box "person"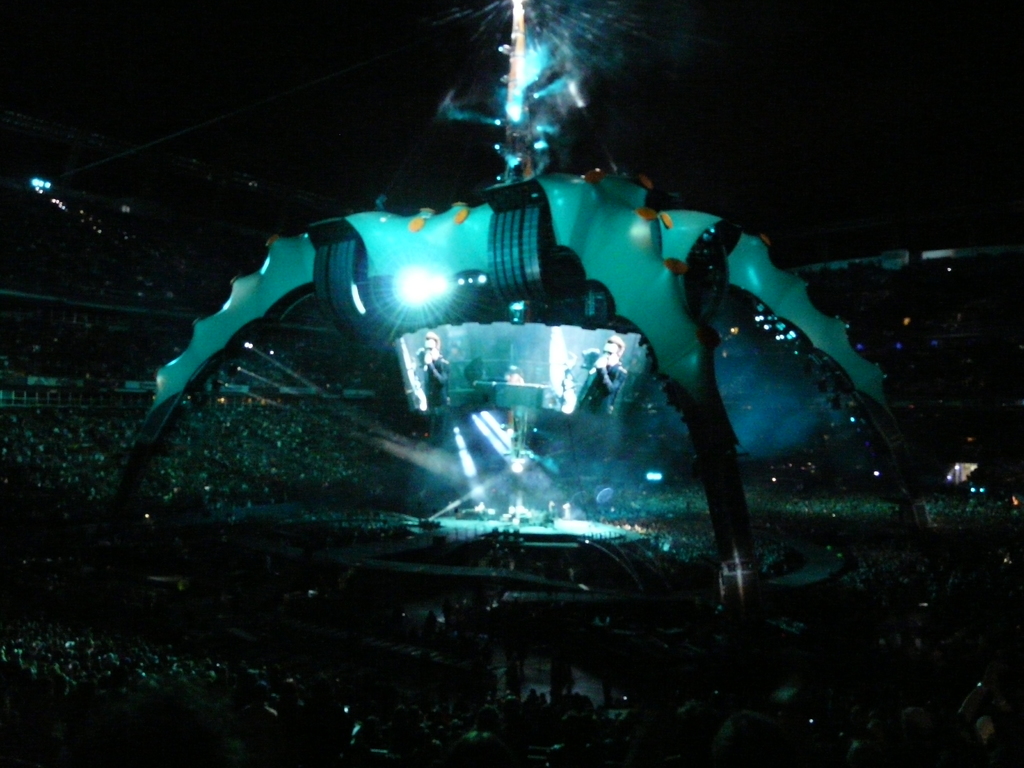
locate(583, 343, 628, 417)
